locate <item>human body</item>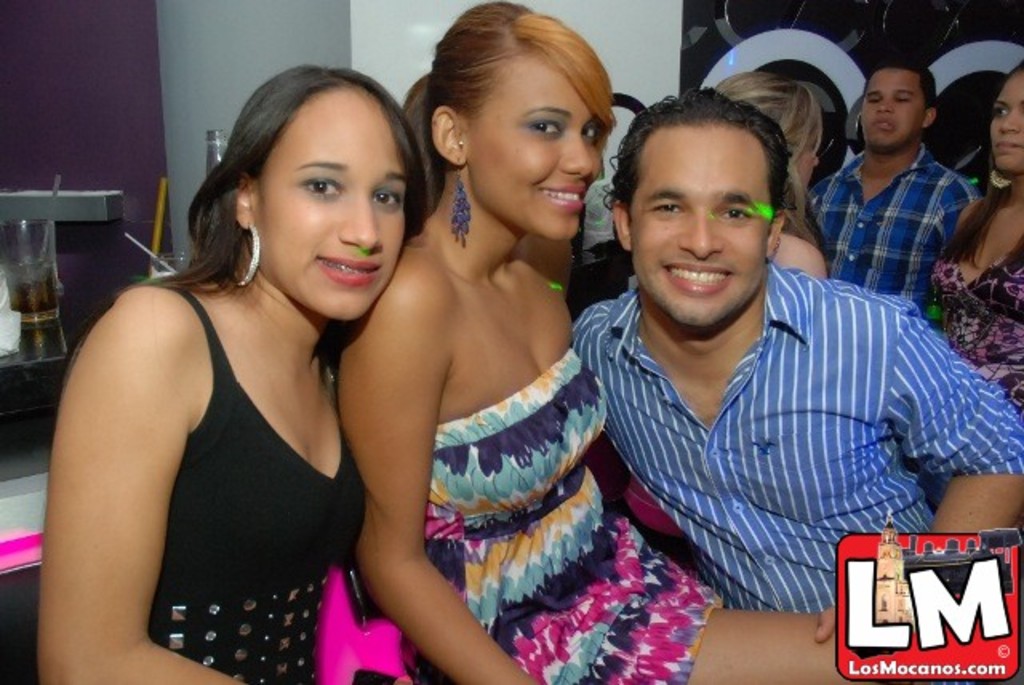
bbox=(810, 144, 962, 306)
